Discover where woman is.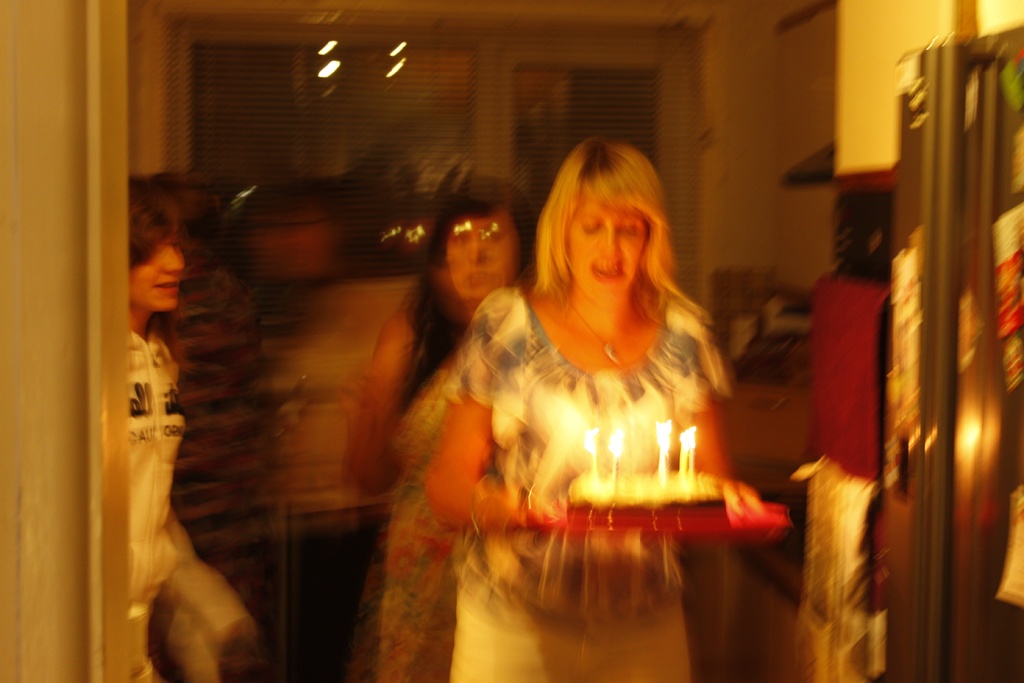
Discovered at bbox=[420, 129, 769, 632].
